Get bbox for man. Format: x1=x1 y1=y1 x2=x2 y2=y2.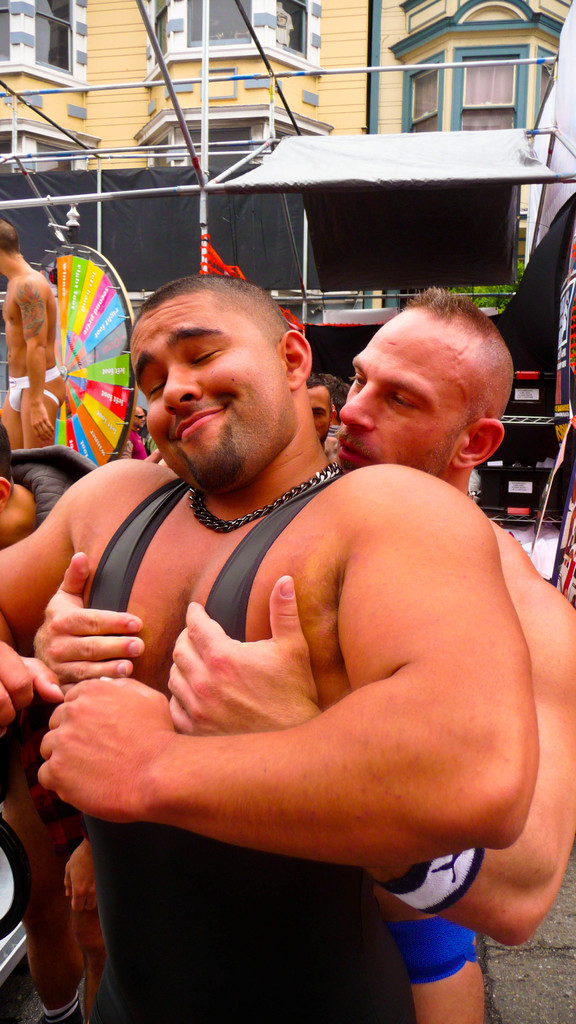
x1=16 y1=284 x2=575 y2=1023.
